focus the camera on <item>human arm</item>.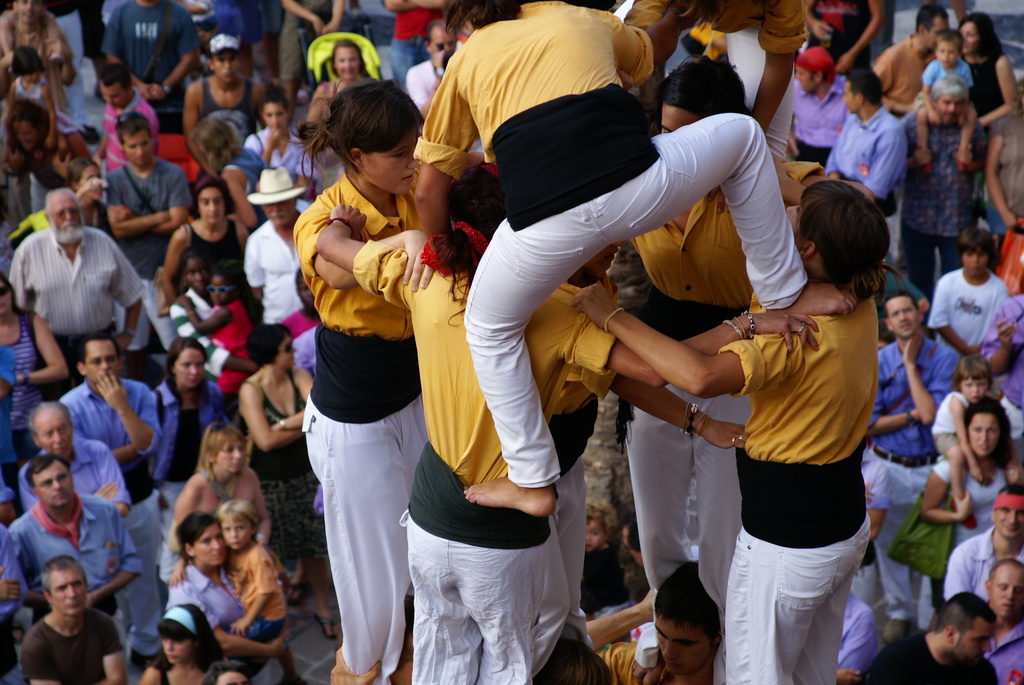
Focus region: <bbox>253, 127, 282, 164</bbox>.
